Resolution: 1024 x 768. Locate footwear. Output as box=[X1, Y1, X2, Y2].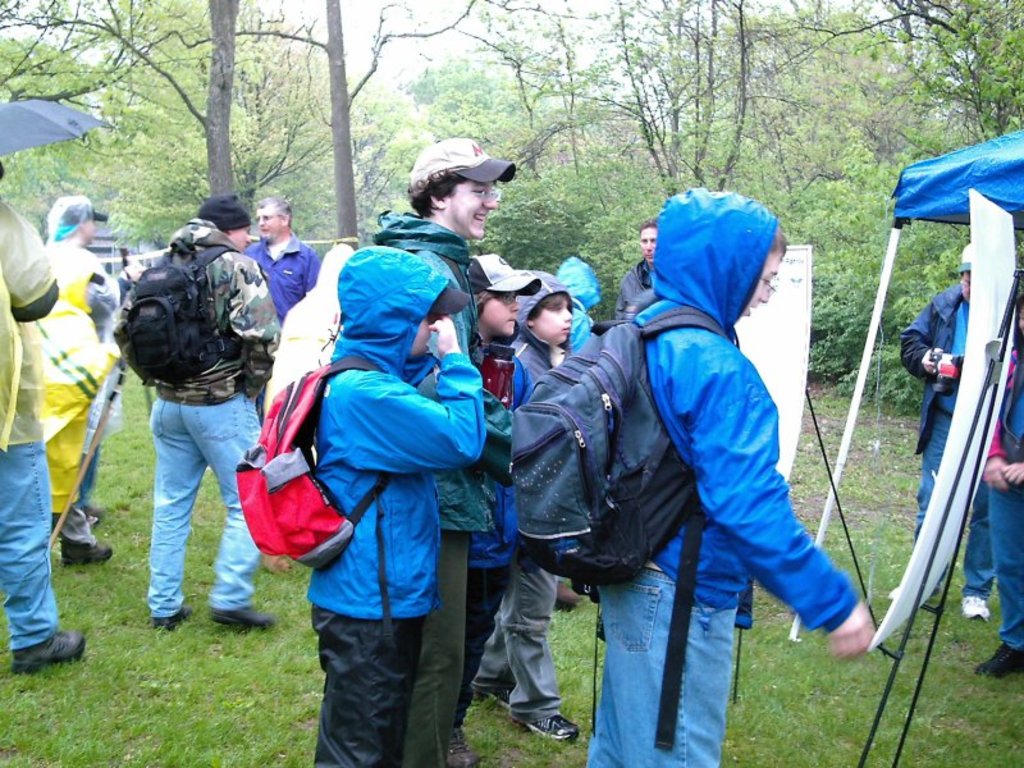
box=[960, 594, 996, 623].
